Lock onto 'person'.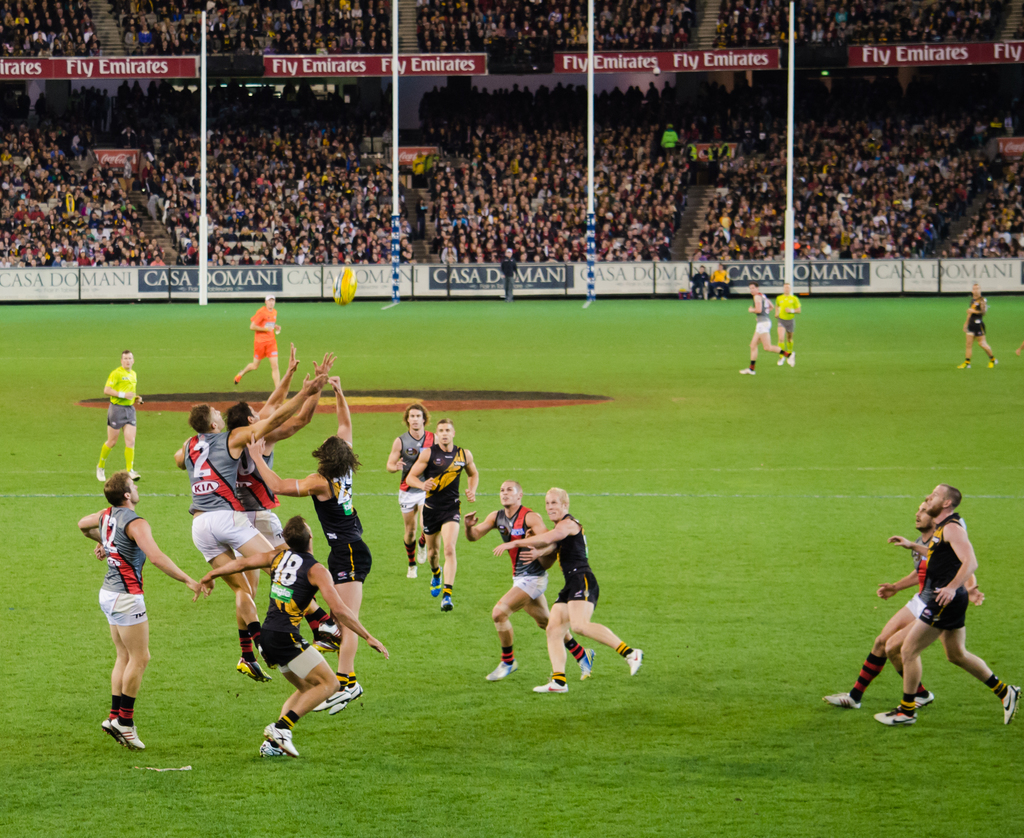
Locked: x1=247 y1=384 x2=375 y2=702.
